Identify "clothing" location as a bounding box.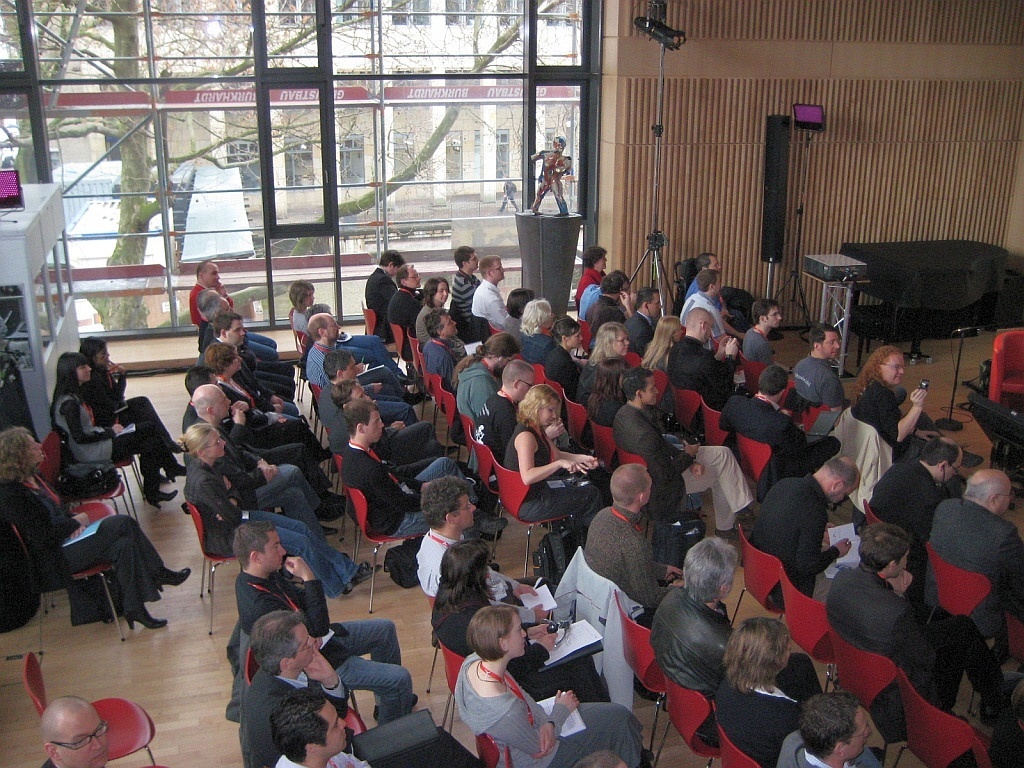
pyautogui.locateOnScreen(325, 413, 455, 455).
